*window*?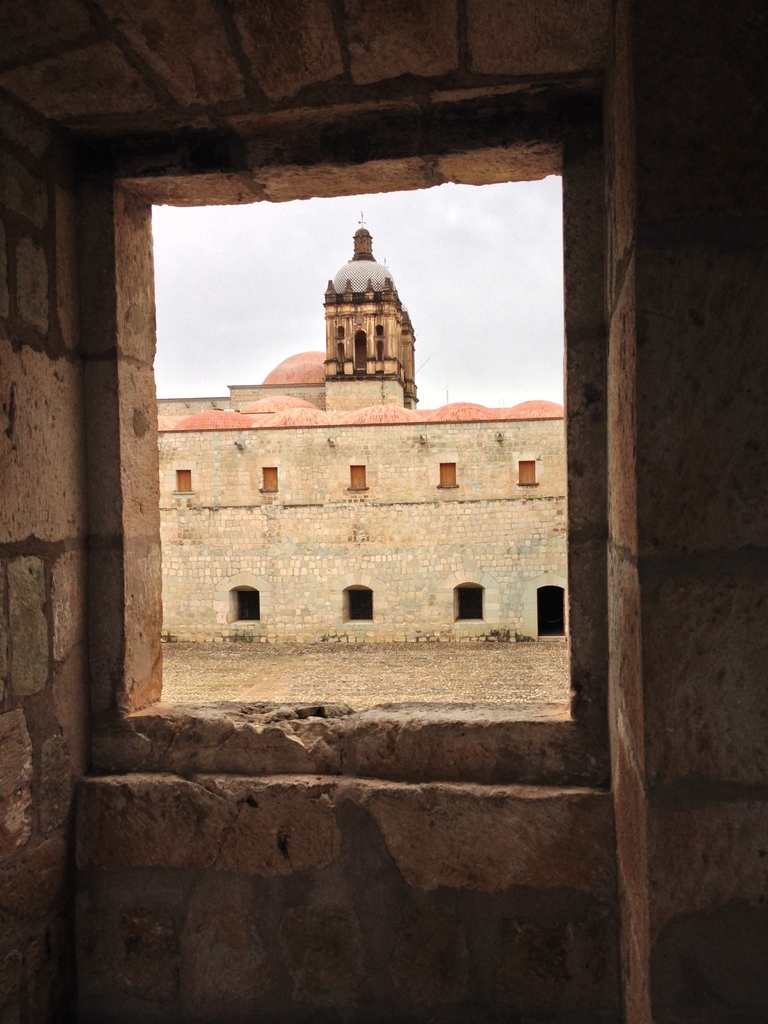
(x1=517, y1=457, x2=538, y2=485)
